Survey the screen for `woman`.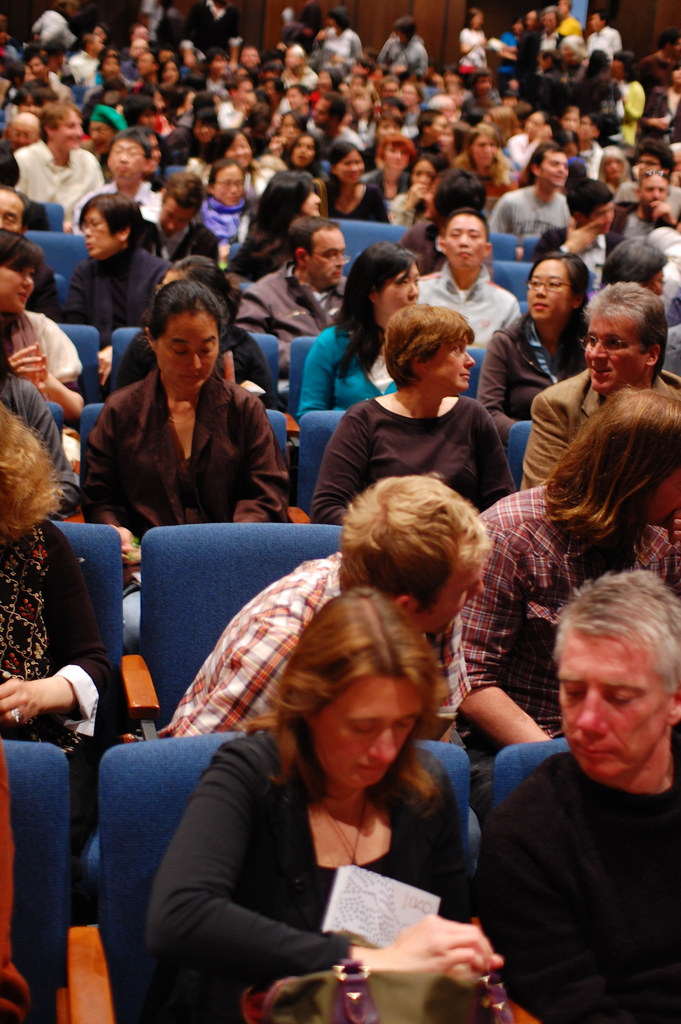
Survey found: [214,132,265,198].
